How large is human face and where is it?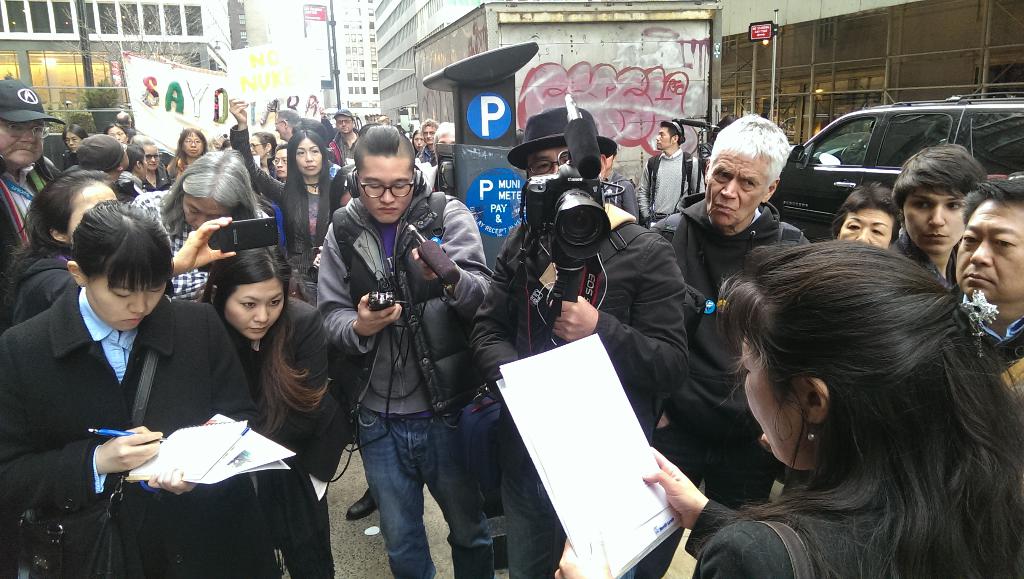
Bounding box: locate(359, 154, 416, 221).
